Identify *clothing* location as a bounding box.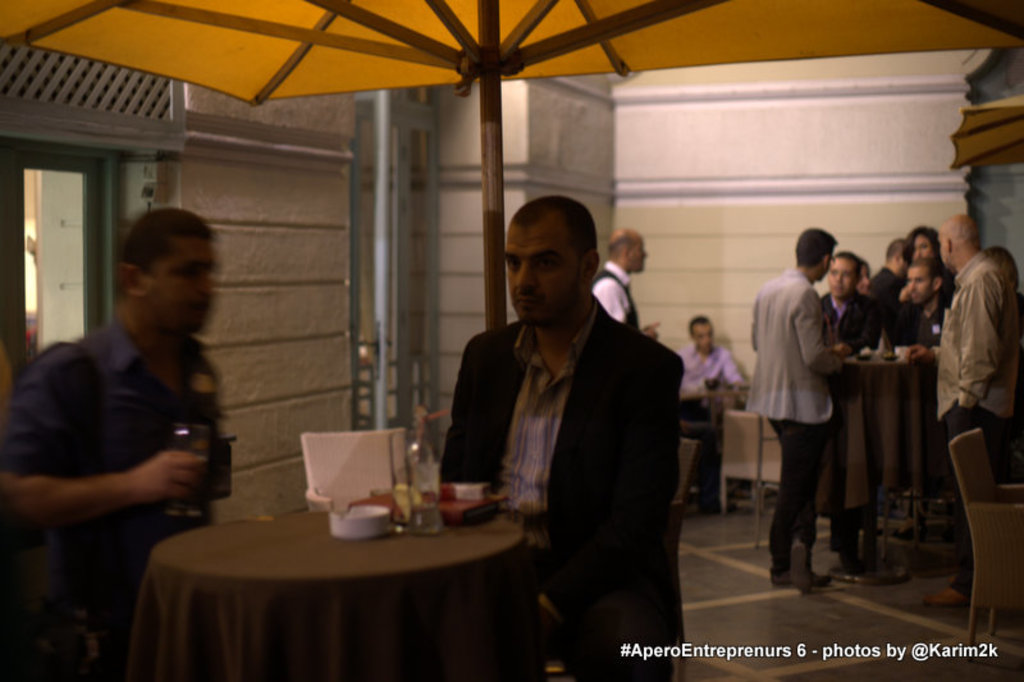
pyautogui.locateOnScreen(433, 233, 700, 636).
